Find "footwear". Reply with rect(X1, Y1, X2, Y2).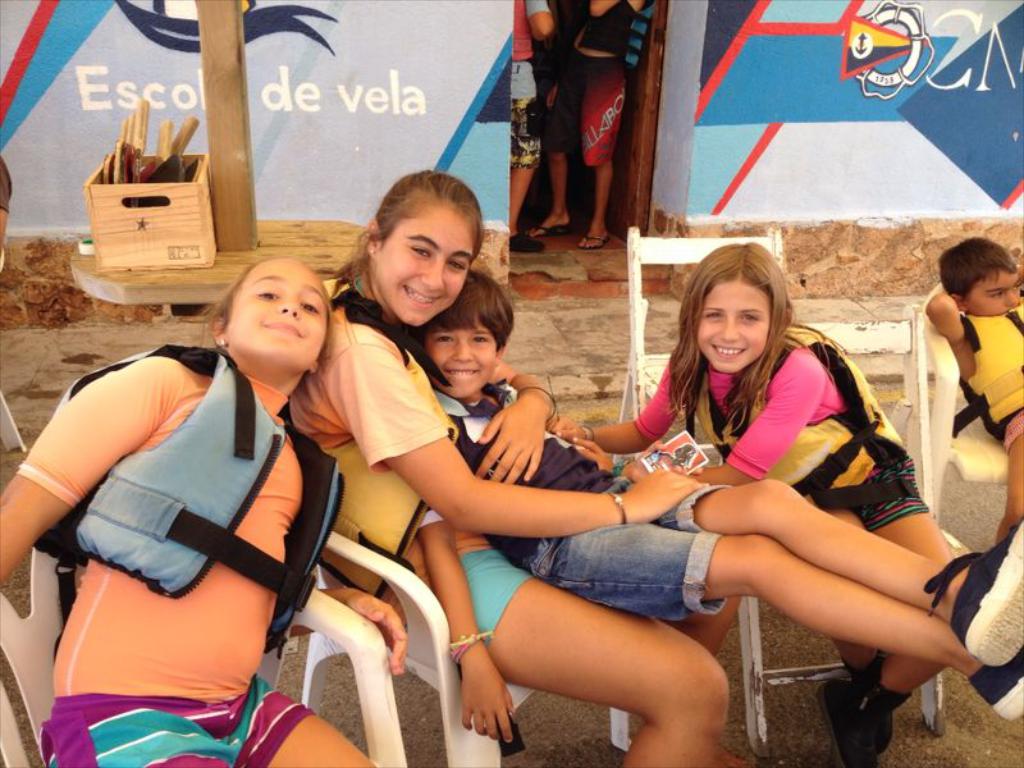
rect(820, 664, 887, 763).
